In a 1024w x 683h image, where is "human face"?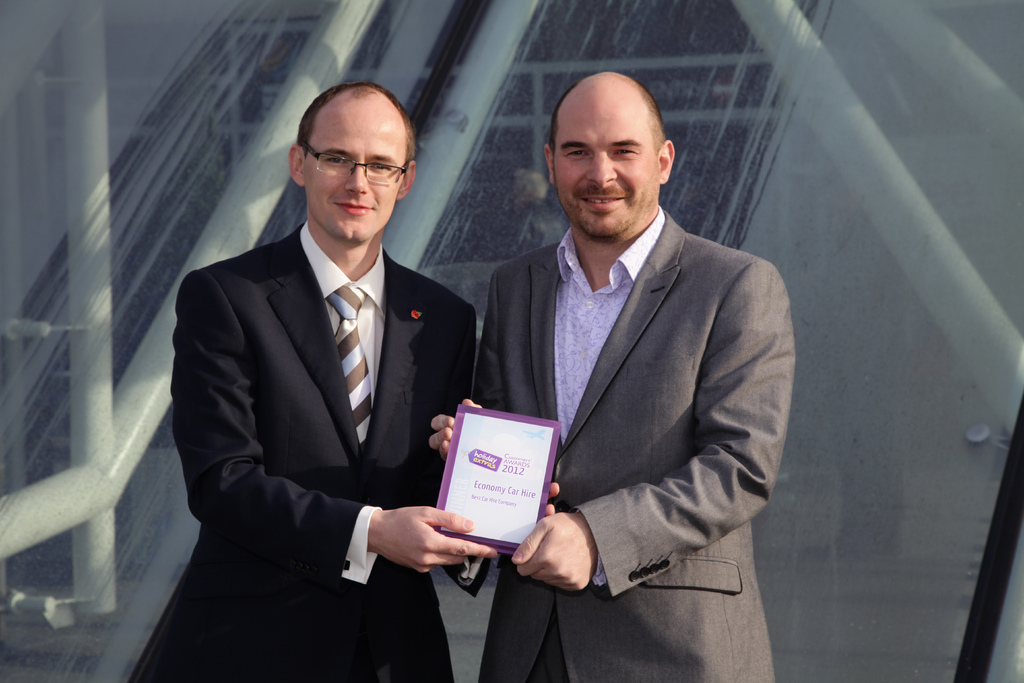
(x1=548, y1=88, x2=660, y2=243).
